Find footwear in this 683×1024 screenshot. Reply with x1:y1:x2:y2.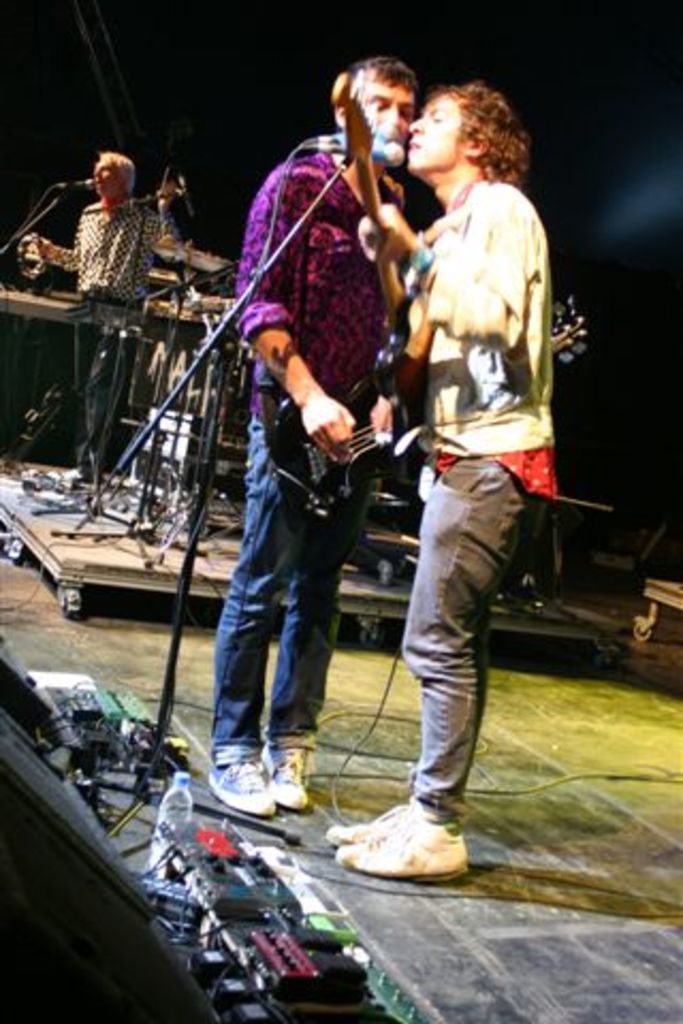
324:804:412:849.
